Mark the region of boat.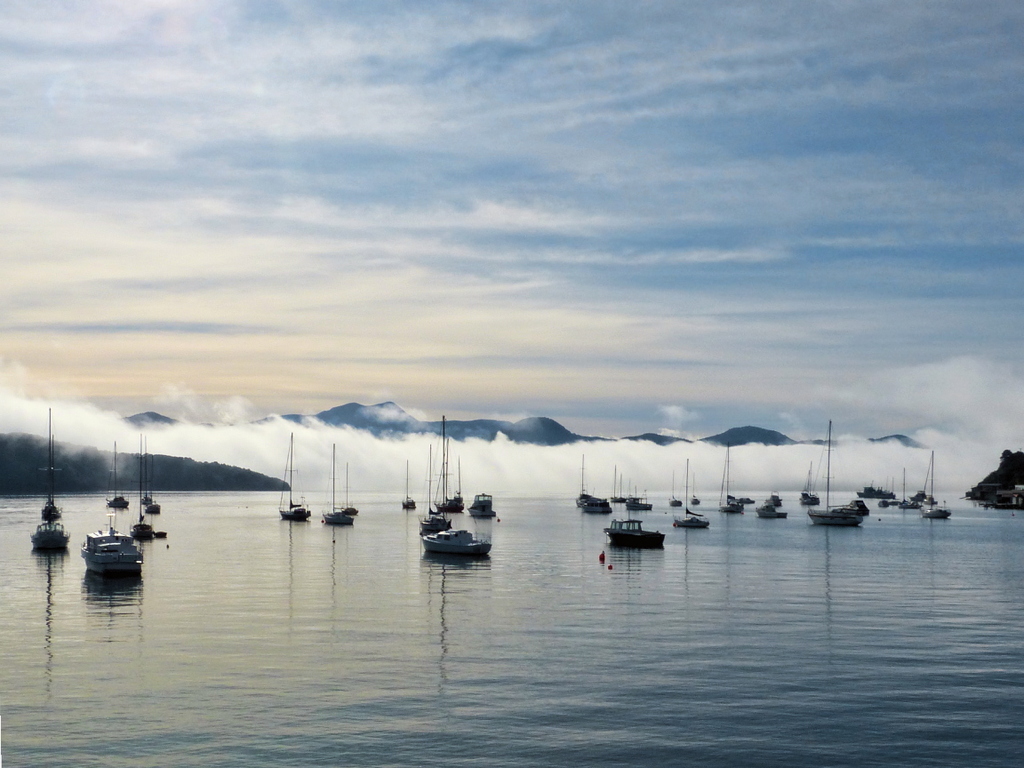
Region: x1=764, y1=492, x2=781, y2=508.
